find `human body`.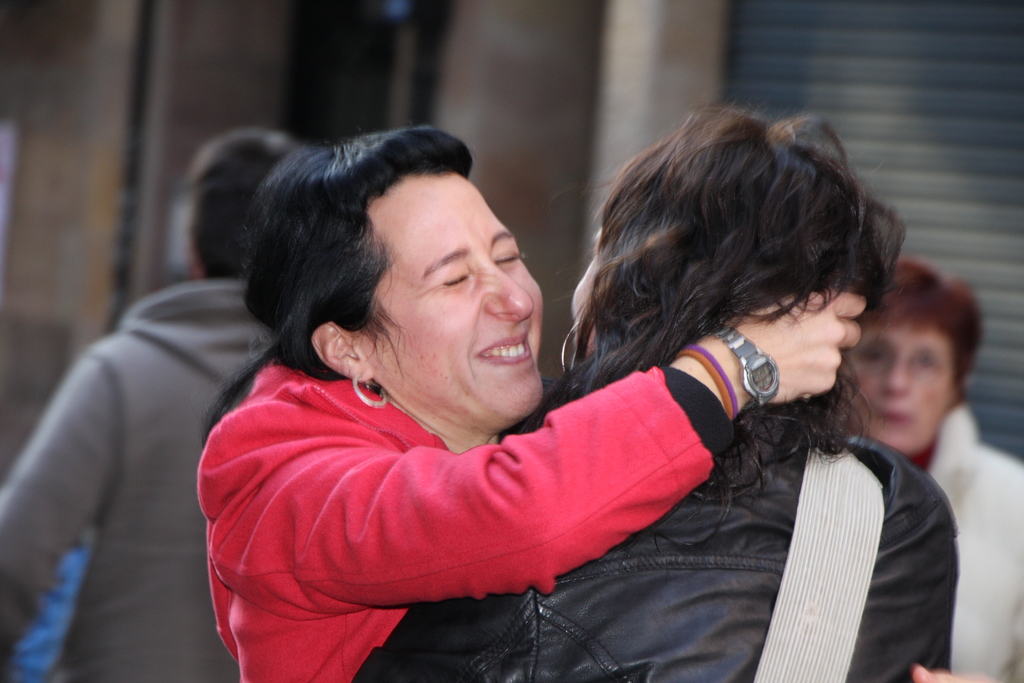
{"x1": 351, "y1": 102, "x2": 959, "y2": 682}.
